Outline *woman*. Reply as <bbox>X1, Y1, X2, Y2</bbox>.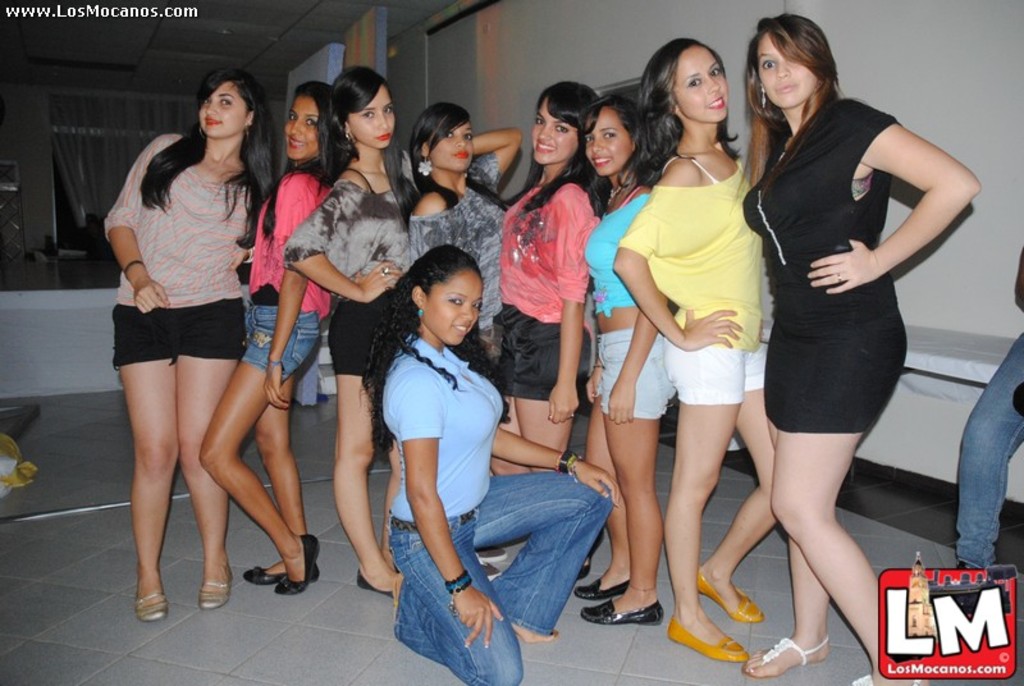
<bbox>283, 65, 410, 595</bbox>.
